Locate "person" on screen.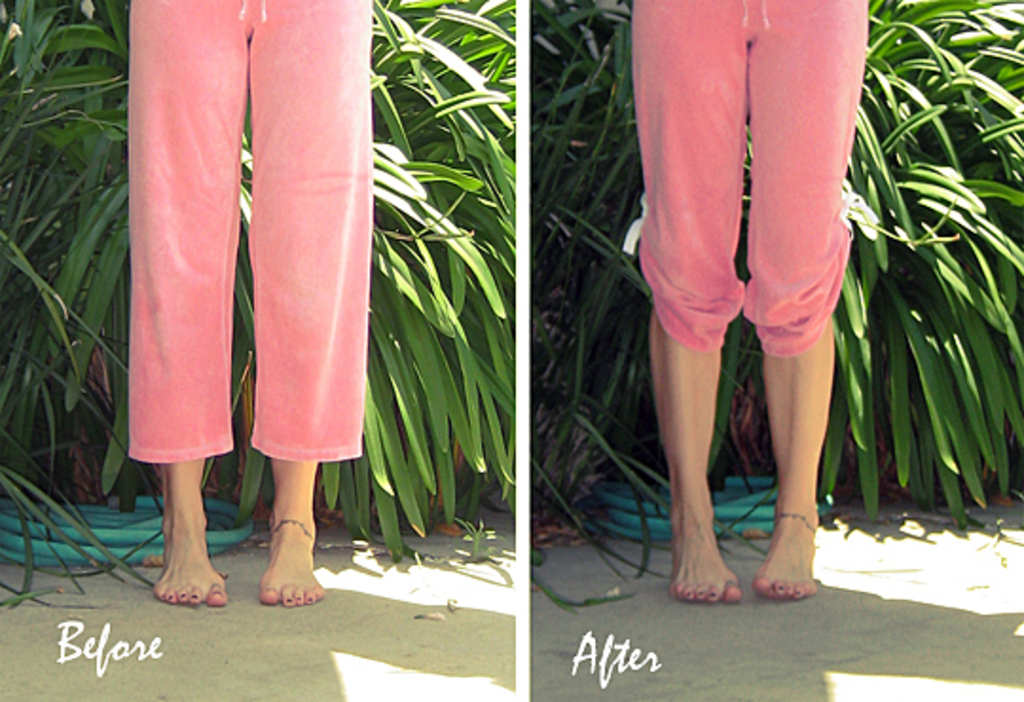
On screen at Rect(125, 0, 372, 613).
